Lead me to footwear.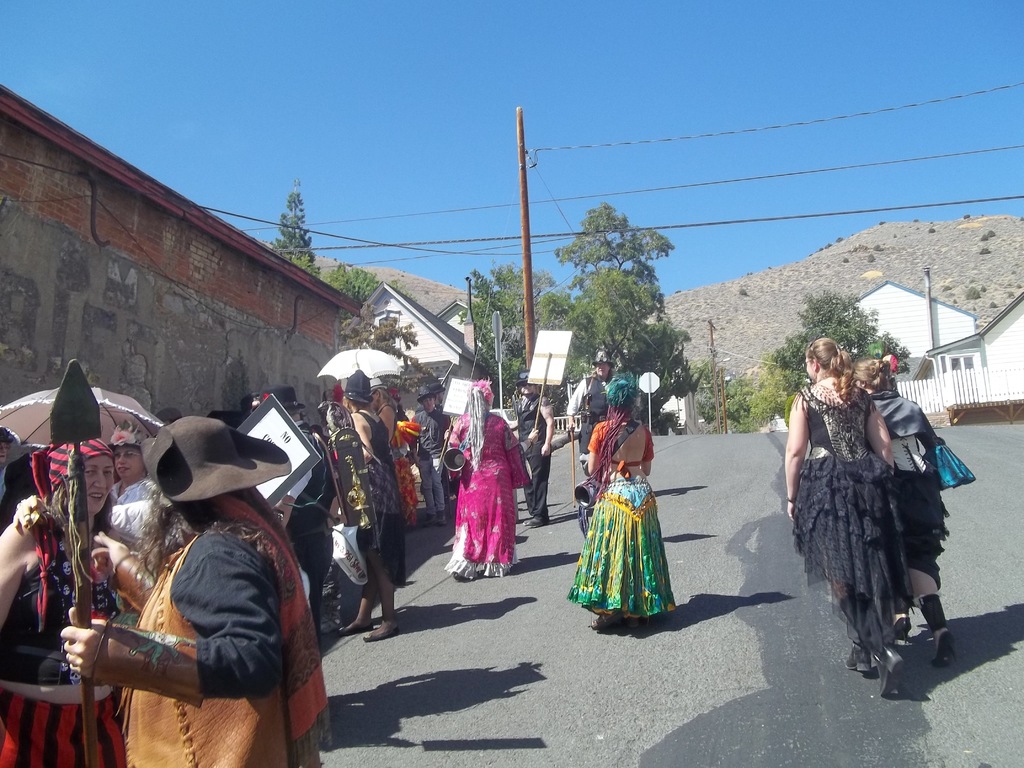
Lead to (338,620,376,635).
